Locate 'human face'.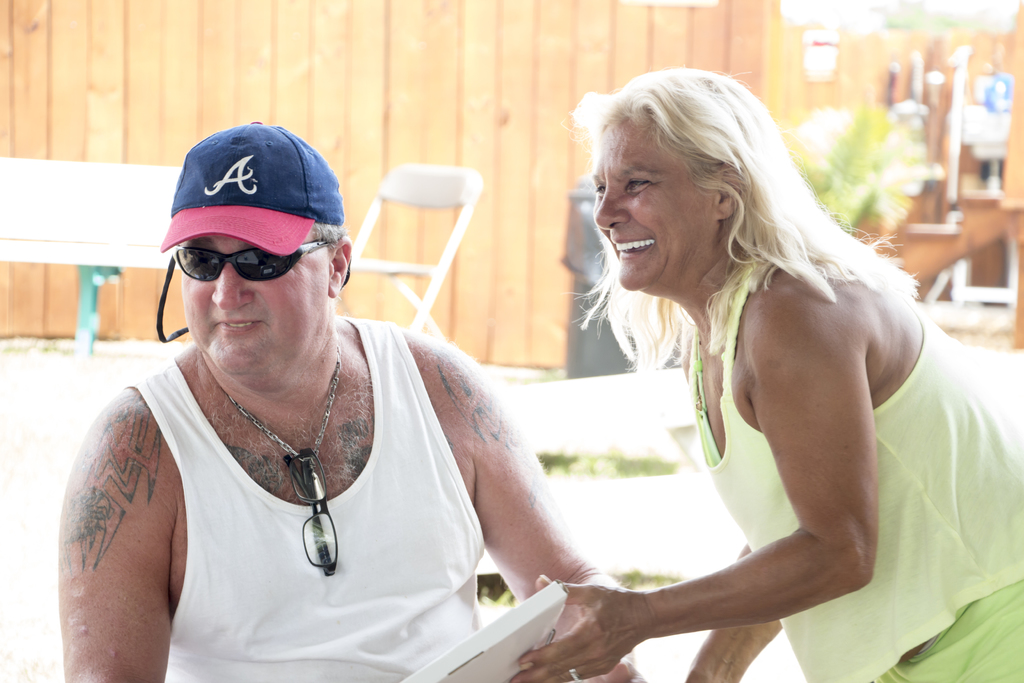
Bounding box: (593, 112, 724, 283).
